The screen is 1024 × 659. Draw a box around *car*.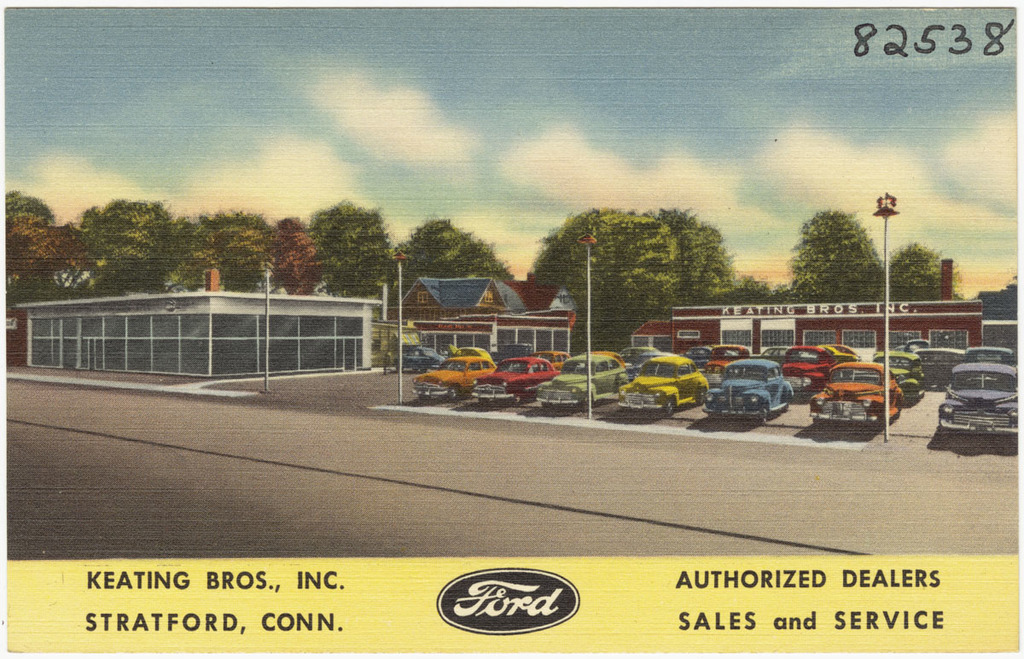
box(700, 337, 766, 359).
